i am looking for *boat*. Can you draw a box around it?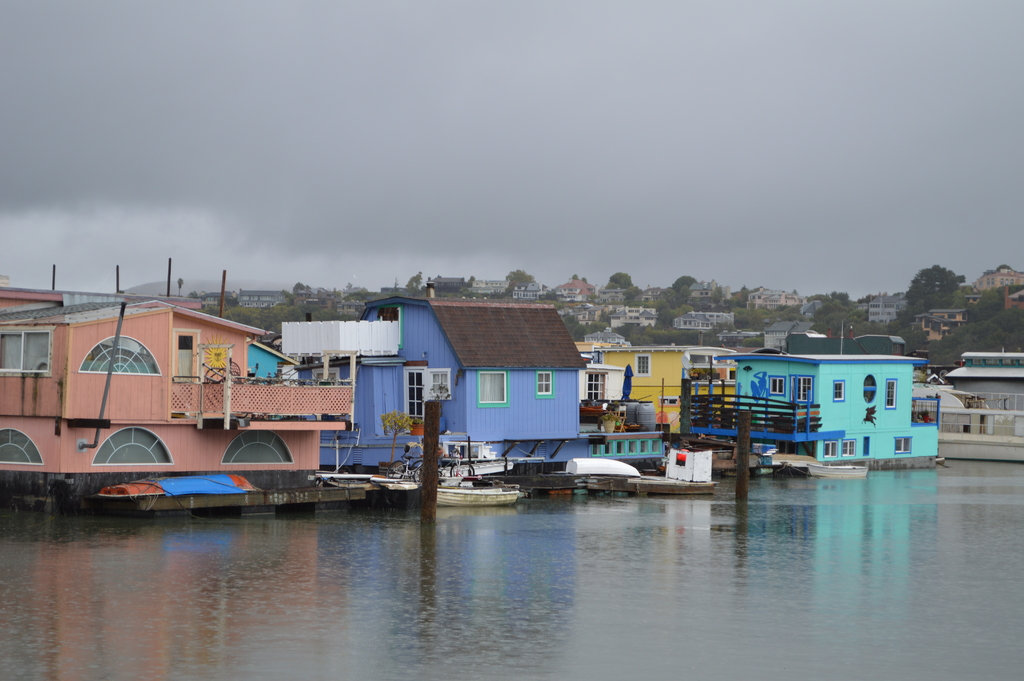
Sure, the bounding box is [left=524, top=457, right=645, bottom=495].
